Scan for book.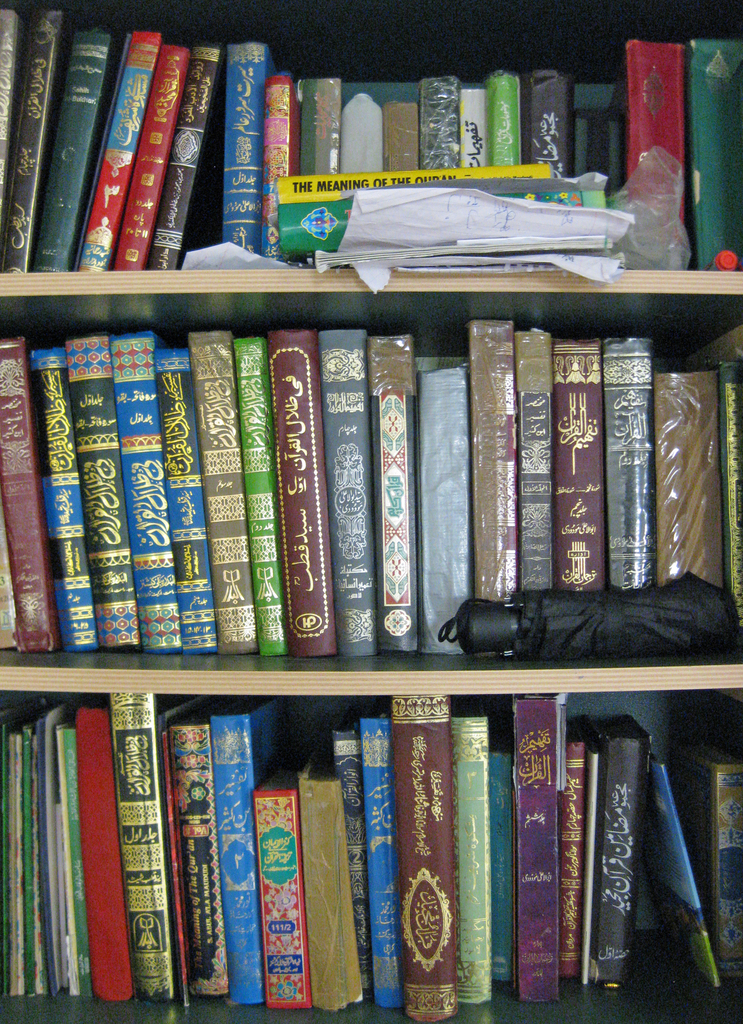
Scan result: BBox(306, 186, 621, 266).
